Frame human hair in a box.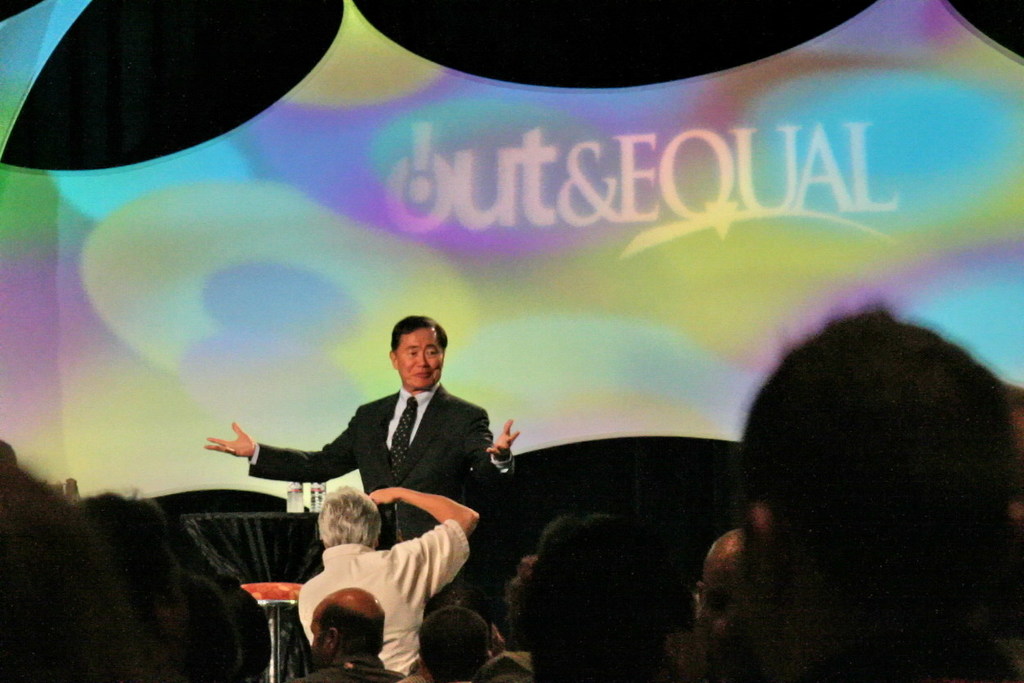
509,511,662,648.
